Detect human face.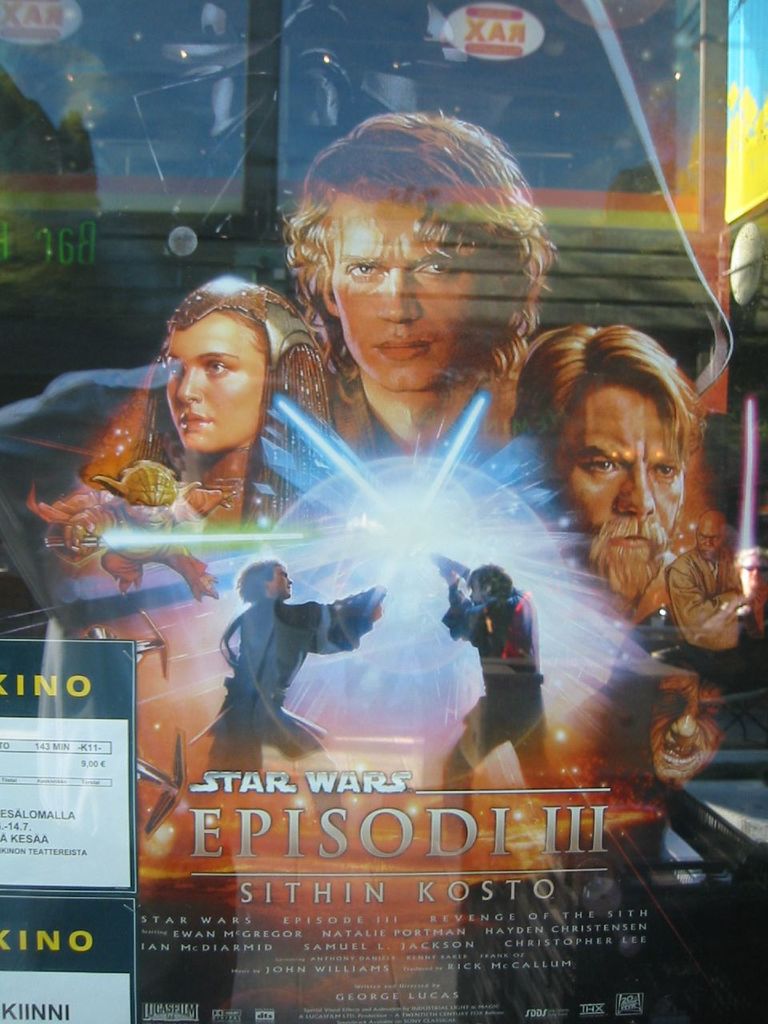
Detected at locate(648, 662, 726, 795).
